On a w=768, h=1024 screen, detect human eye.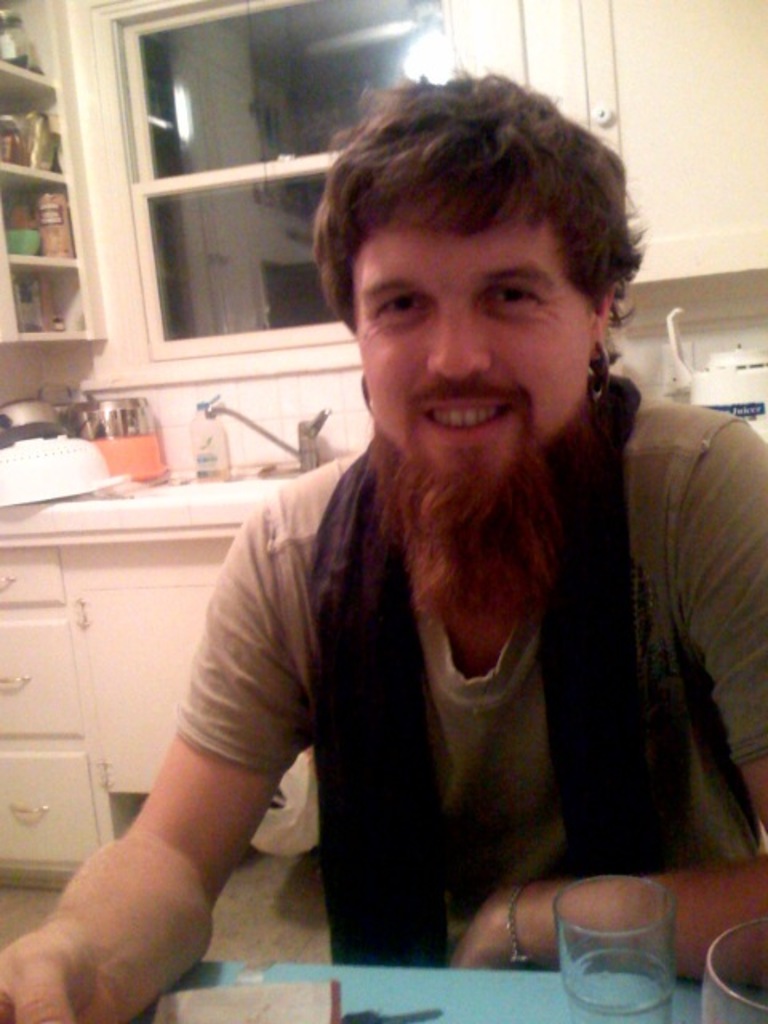
(x1=490, y1=280, x2=539, y2=312).
